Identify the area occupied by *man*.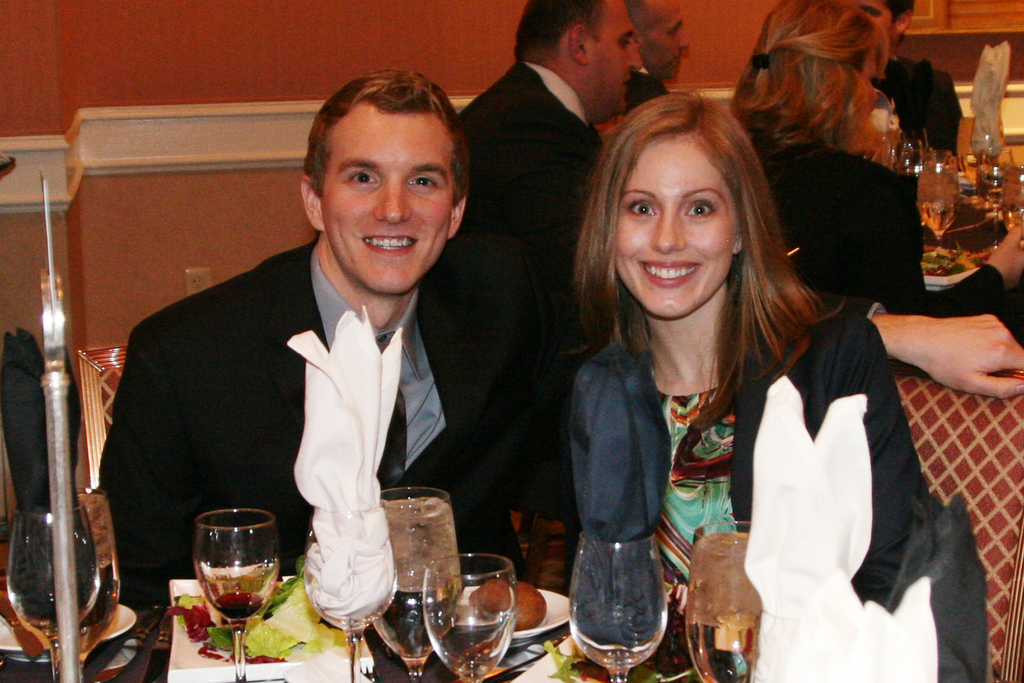
Area: detection(418, 0, 640, 516).
